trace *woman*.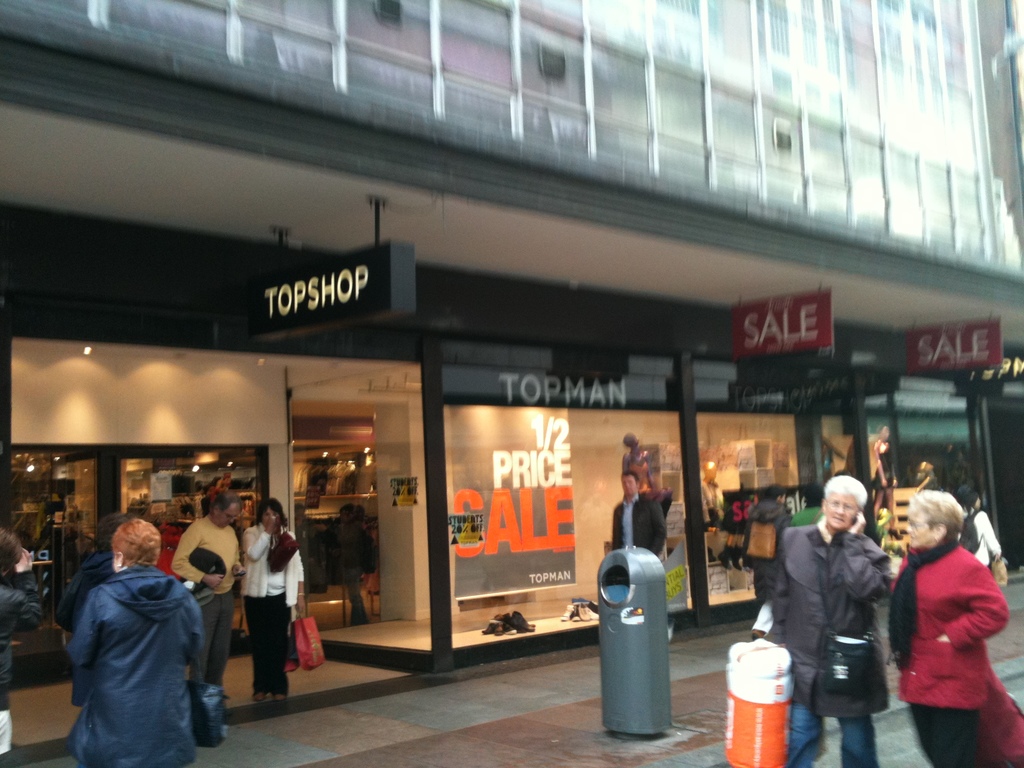
Traced to box(0, 531, 45, 759).
